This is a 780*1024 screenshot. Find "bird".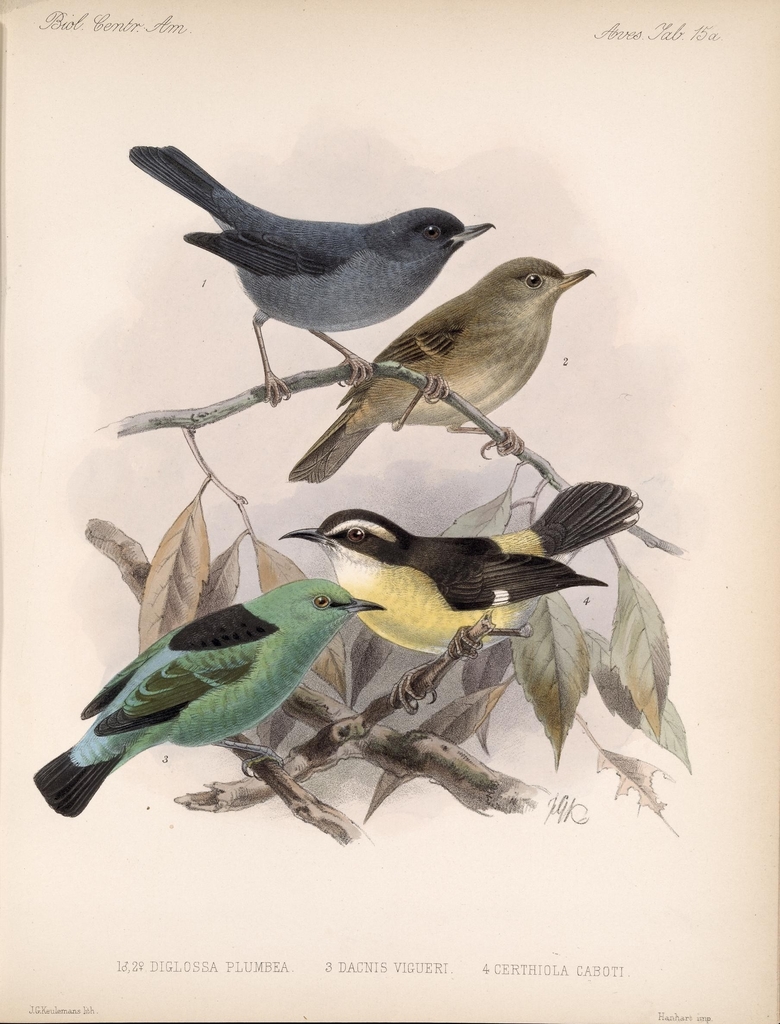
Bounding box: region(286, 255, 599, 490).
